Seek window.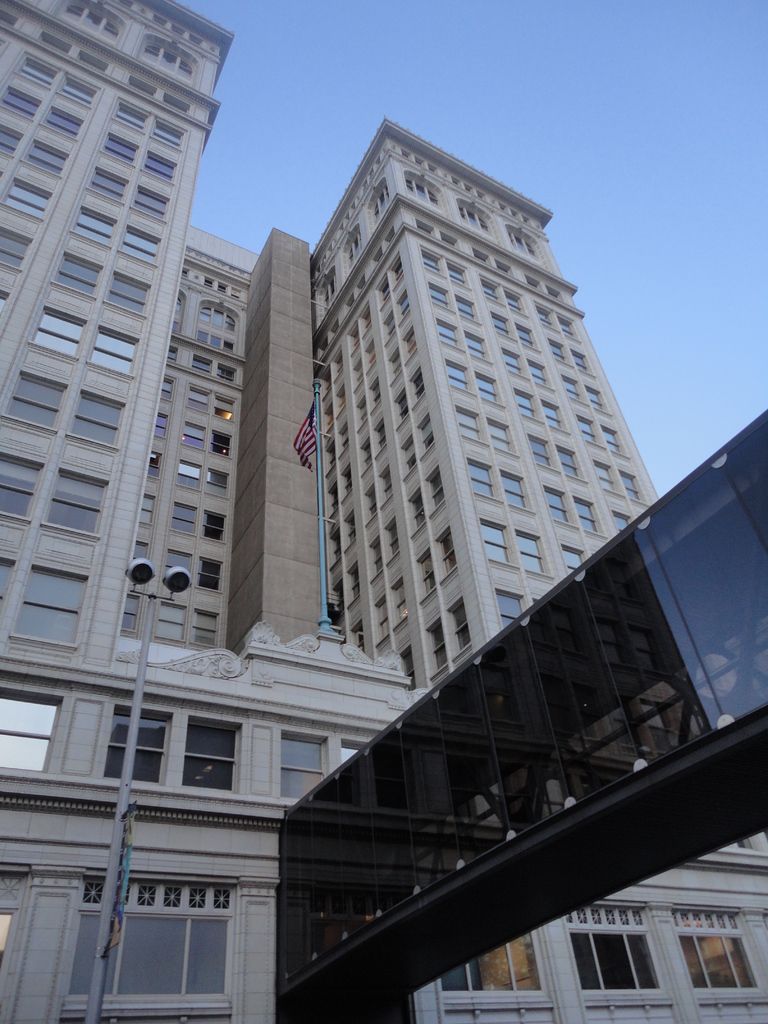
{"left": 12, "top": 51, "right": 59, "bottom": 92}.
